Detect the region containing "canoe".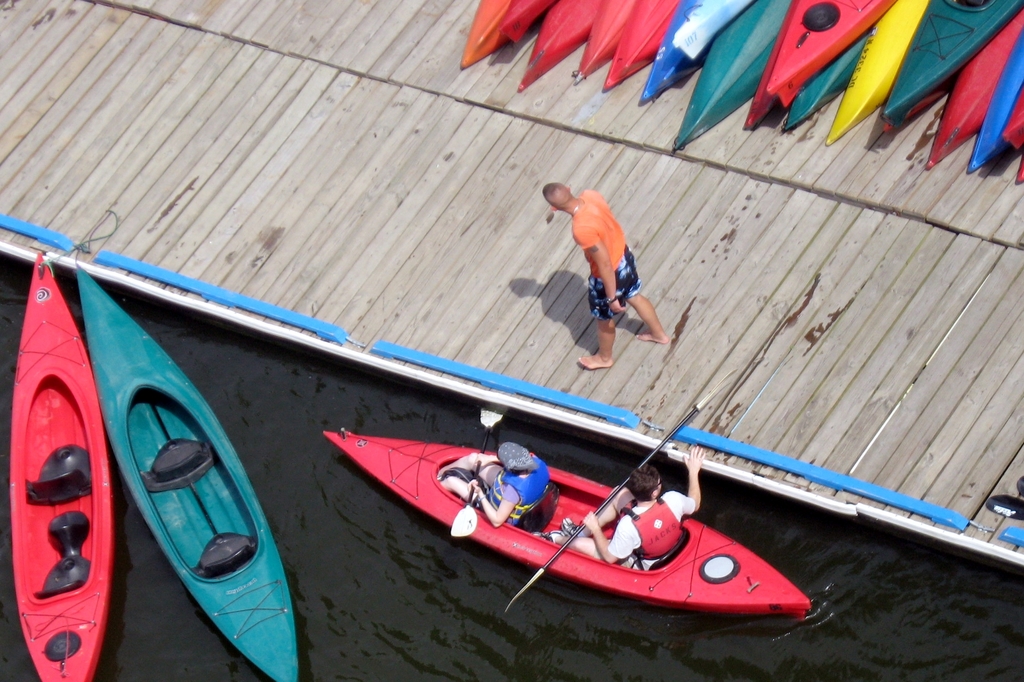
rect(5, 251, 115, 681).
